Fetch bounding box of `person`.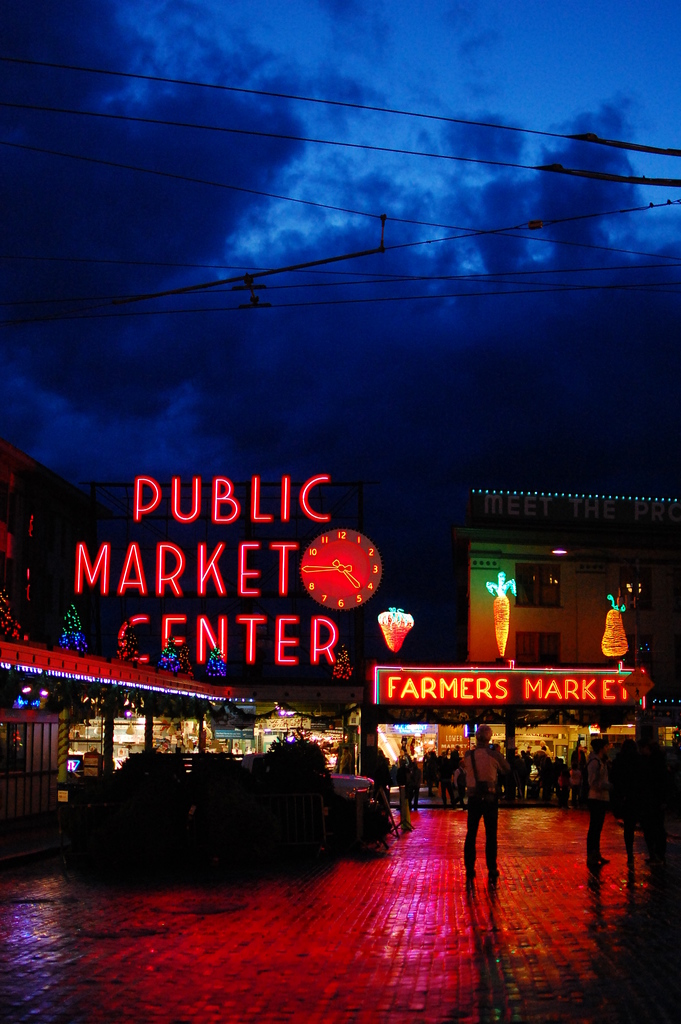
Bbox: (355,728,404,824).
